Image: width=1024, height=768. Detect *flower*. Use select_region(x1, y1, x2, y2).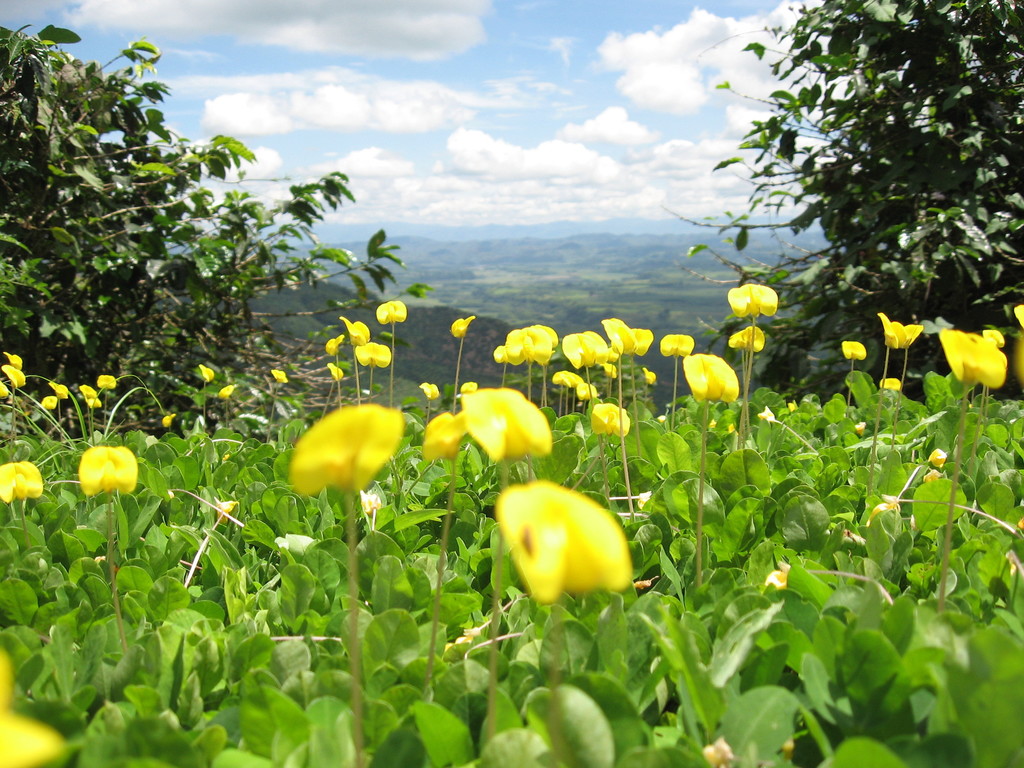
select_region(552, 367, 596, 404).
